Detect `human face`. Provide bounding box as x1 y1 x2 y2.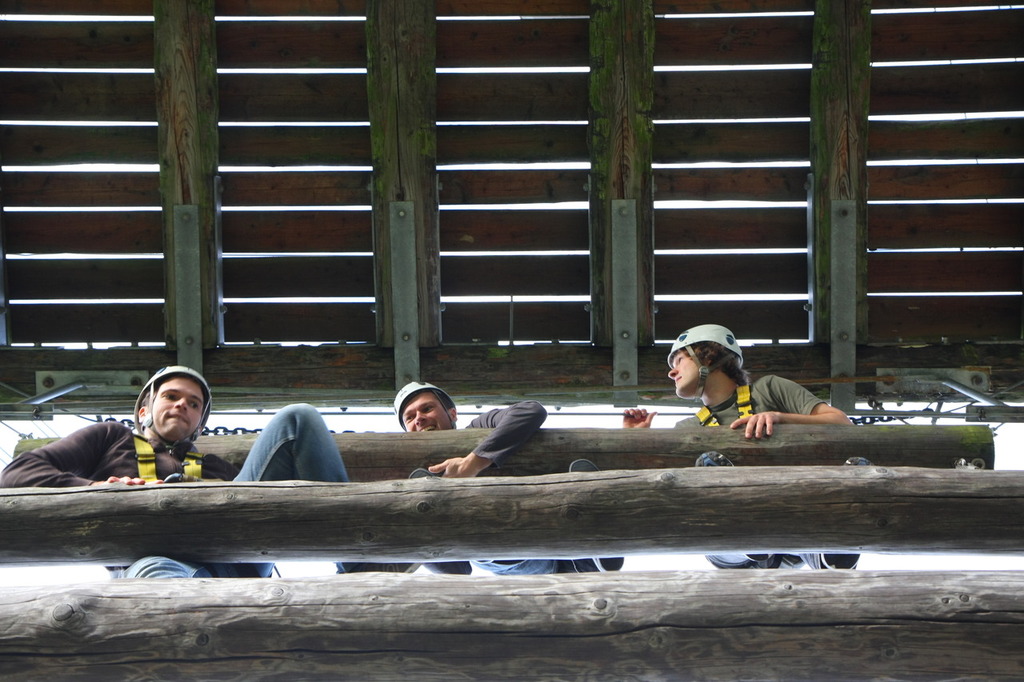
154 370 204 440.
